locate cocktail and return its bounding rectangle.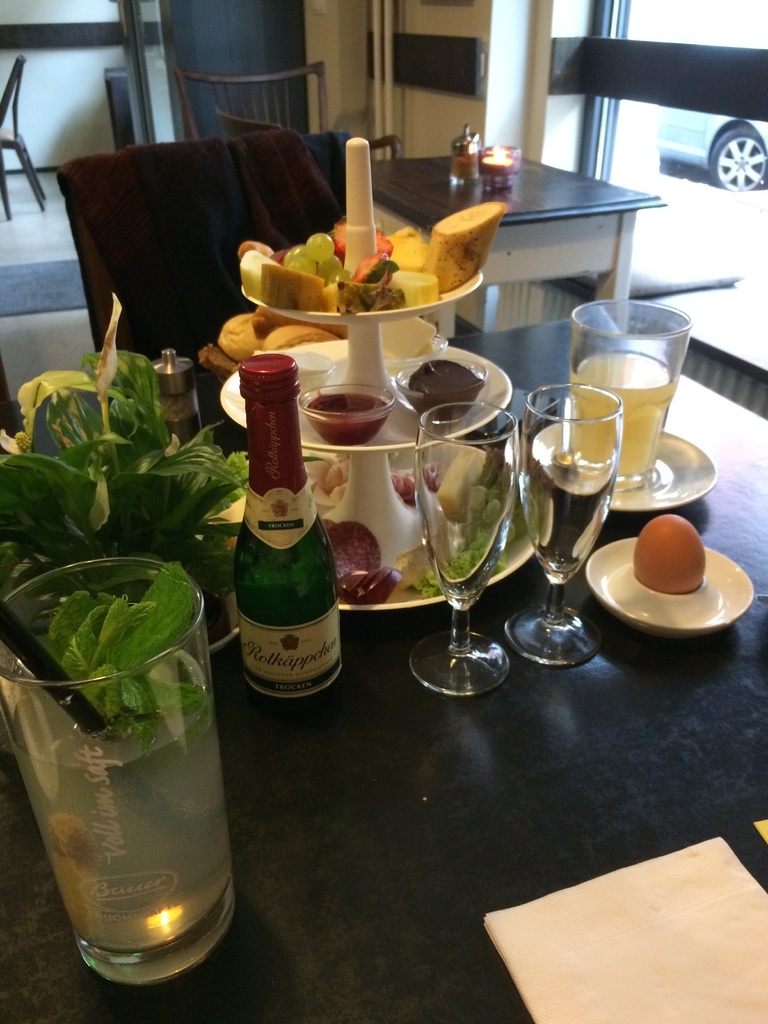
[565, 301, 696, 471].
